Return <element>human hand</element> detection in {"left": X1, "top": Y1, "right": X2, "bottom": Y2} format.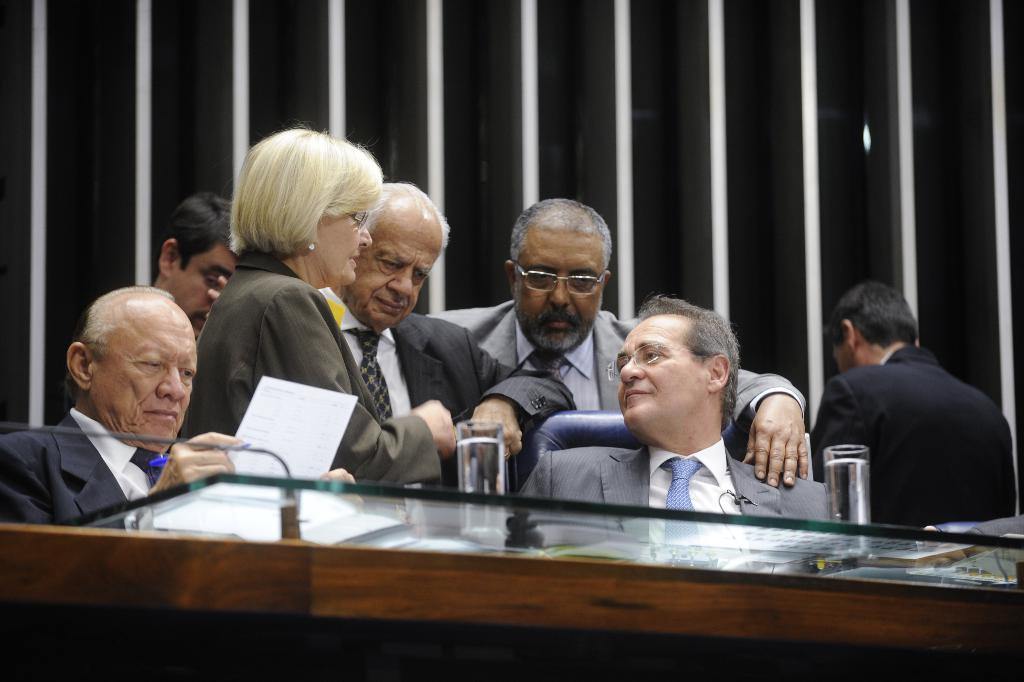
{"left": 469, "top": 398, "right": 523, "bottom": 463}.
